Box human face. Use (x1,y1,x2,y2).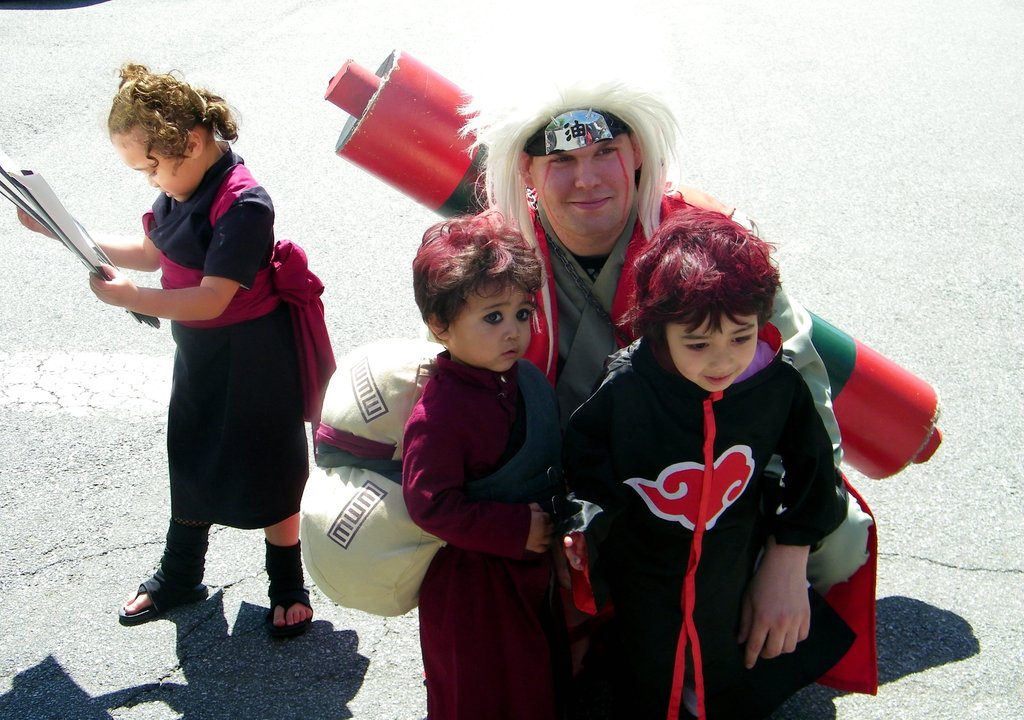
(116,136,199,202).
